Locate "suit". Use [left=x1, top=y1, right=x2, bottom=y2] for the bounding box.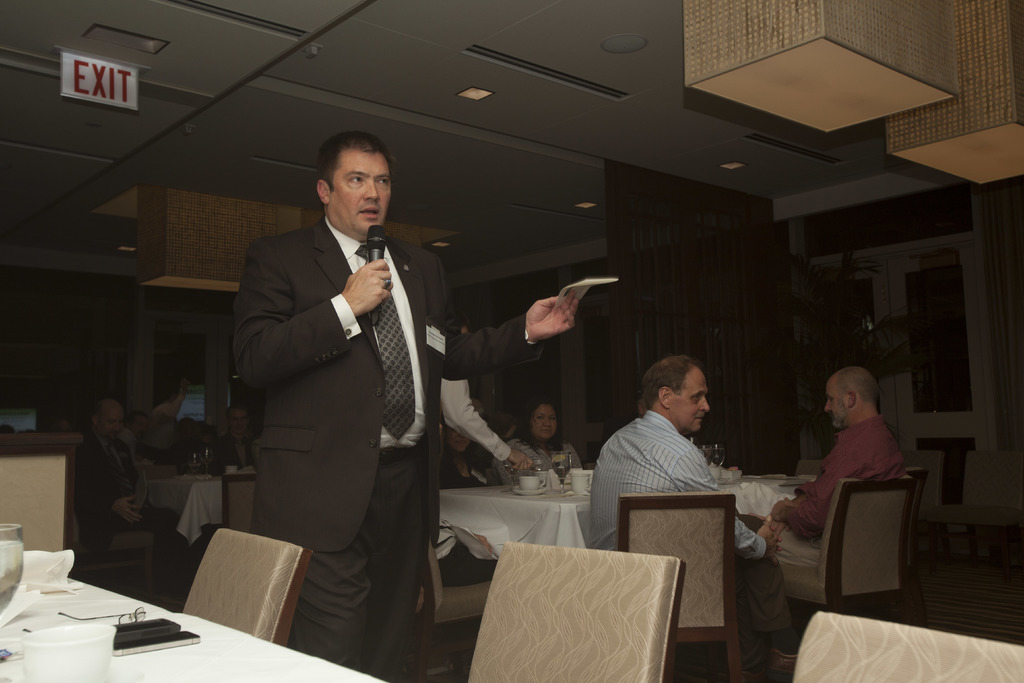
[left=231, top=218, right=532, bottom=675].
